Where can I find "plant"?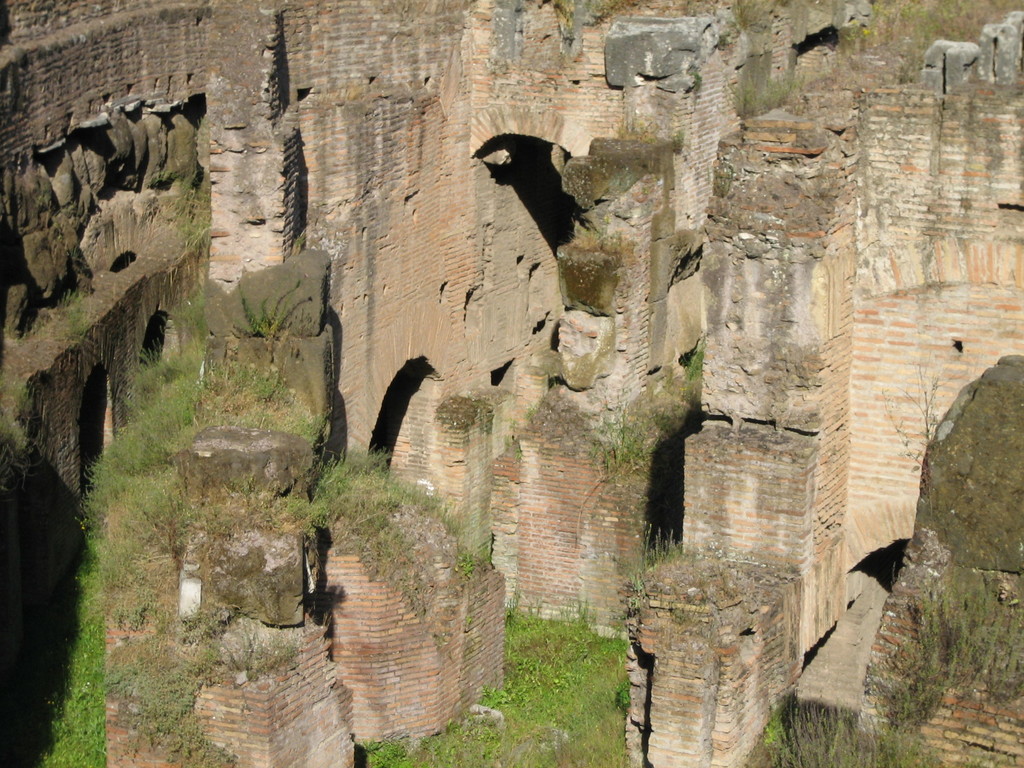
You can find it at l=609, t=519, r=701, b=630.
